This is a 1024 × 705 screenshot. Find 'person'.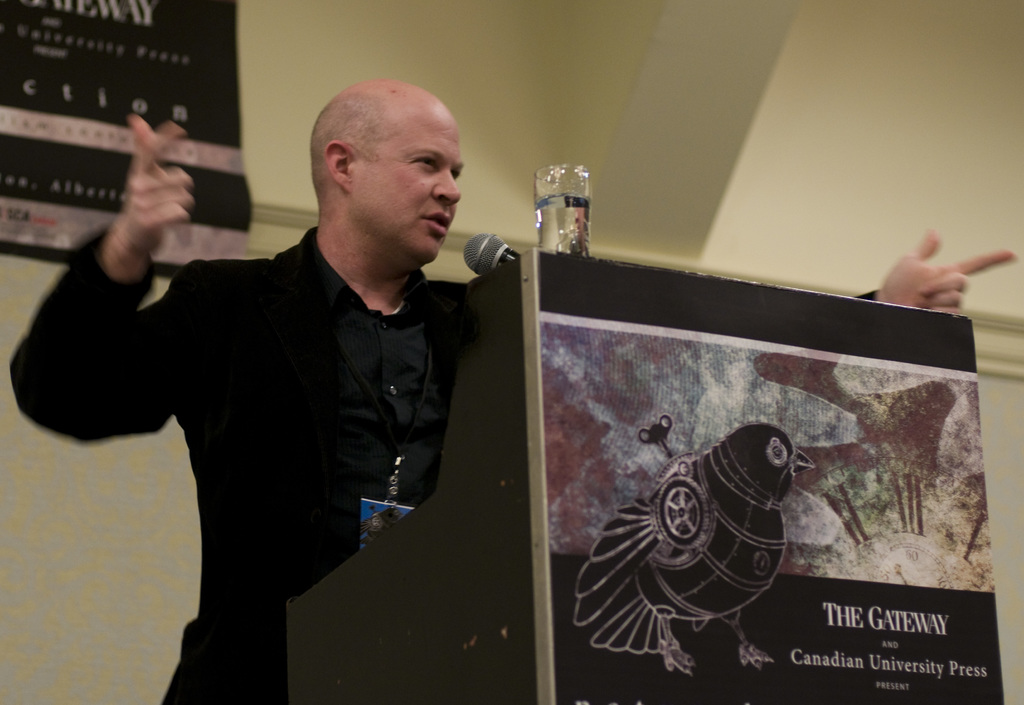
Bounding box: locate(10, 79, 1009, 704).
